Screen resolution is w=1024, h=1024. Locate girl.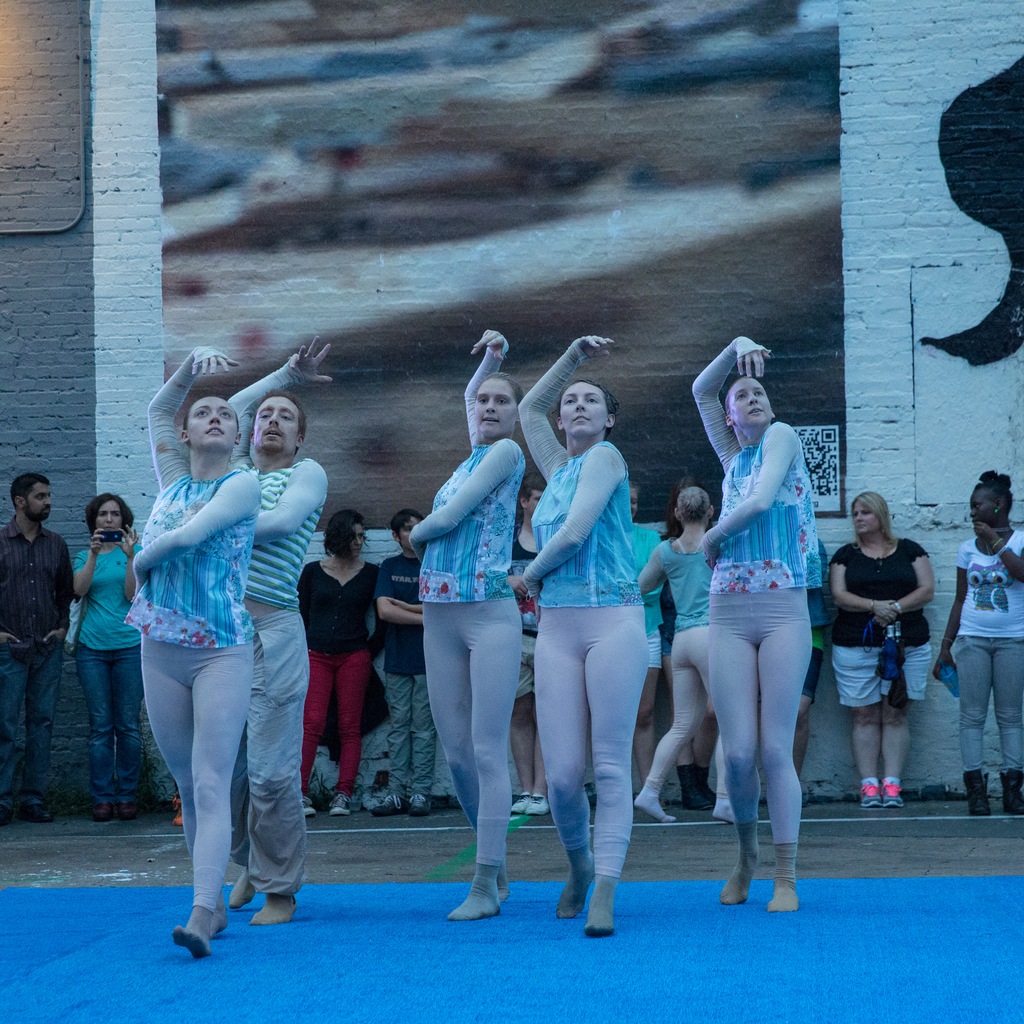
x1=417 y1=325 x2=532 y2=922.
